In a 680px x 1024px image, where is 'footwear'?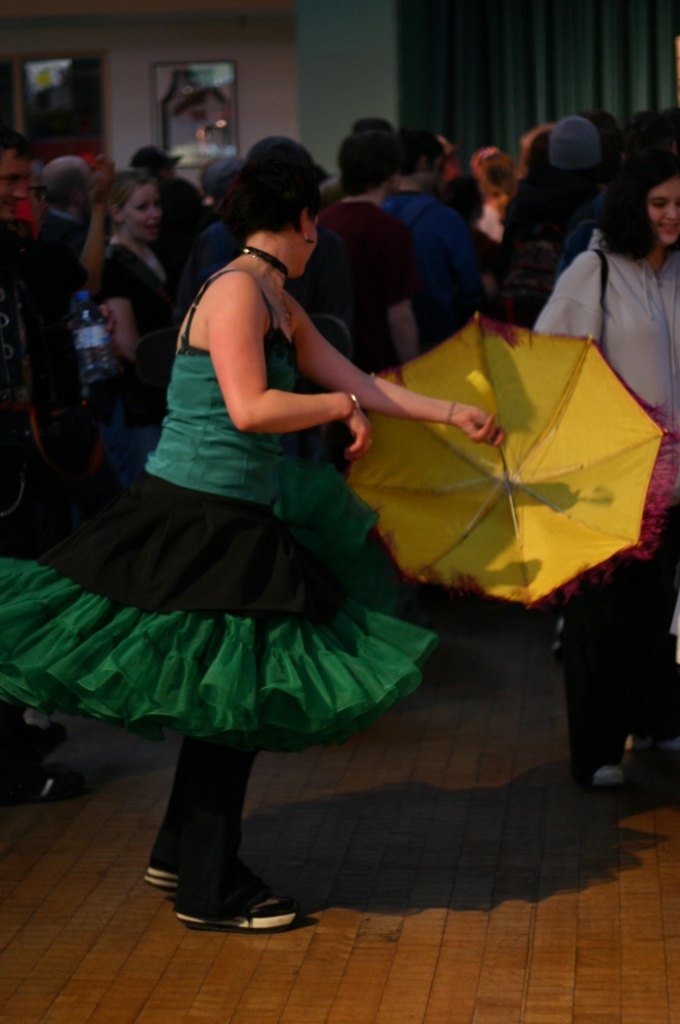
detection(137, 849, 198, 888).
